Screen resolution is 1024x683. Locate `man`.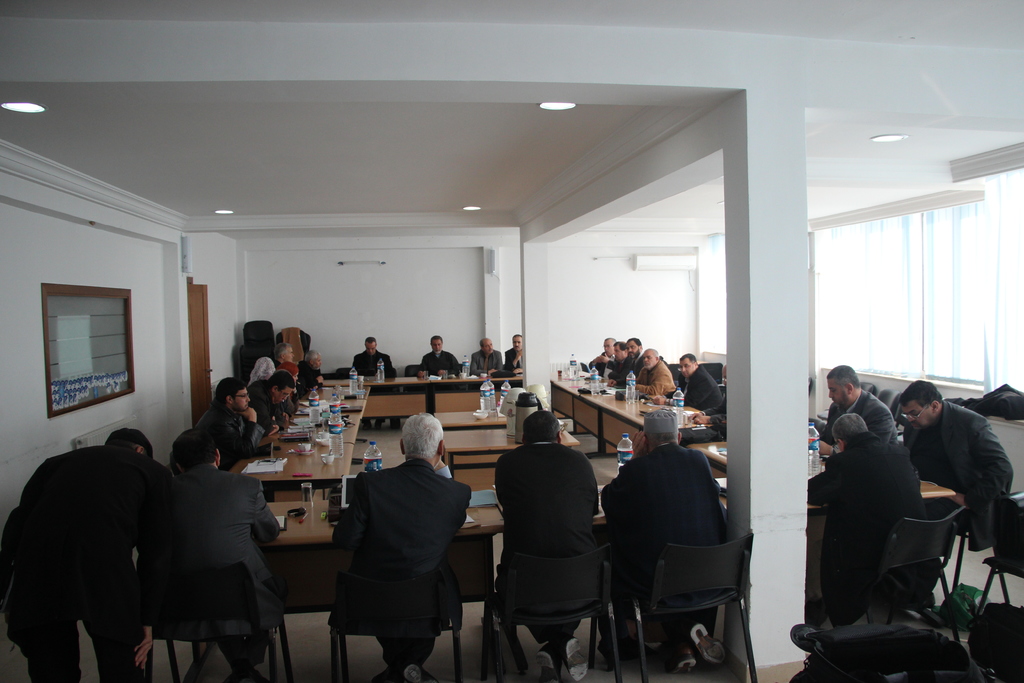
(left=598, top=405, right=724, bottom=670).
